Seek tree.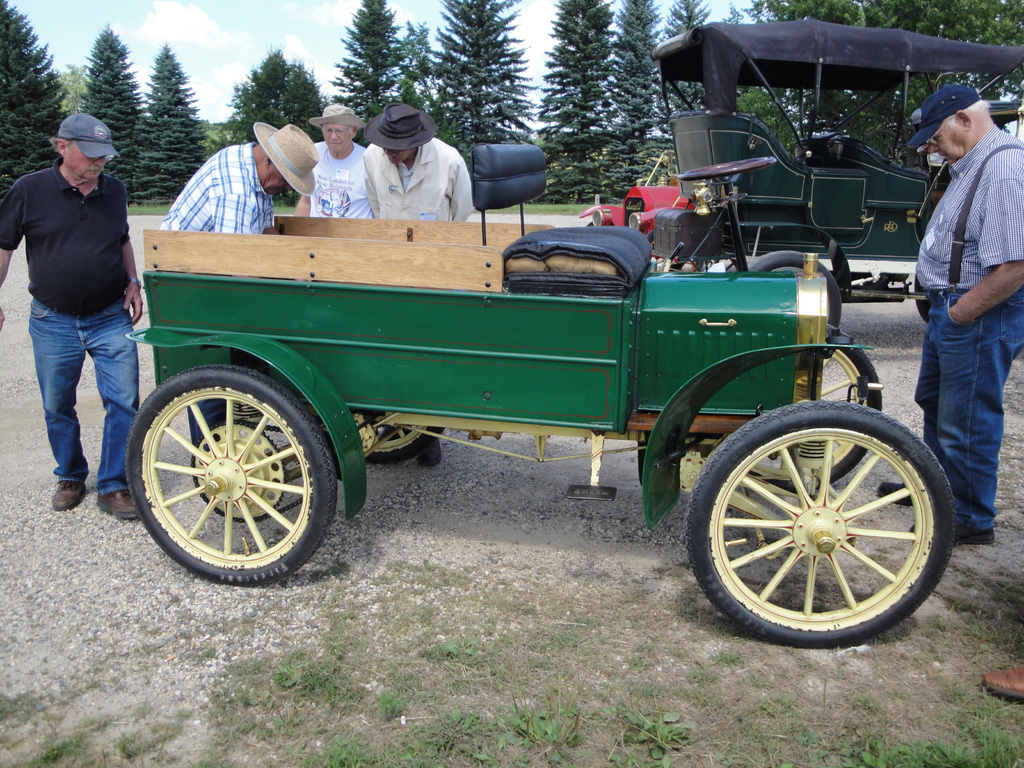
x1=225, y1=50, x2=296, y2=135.
